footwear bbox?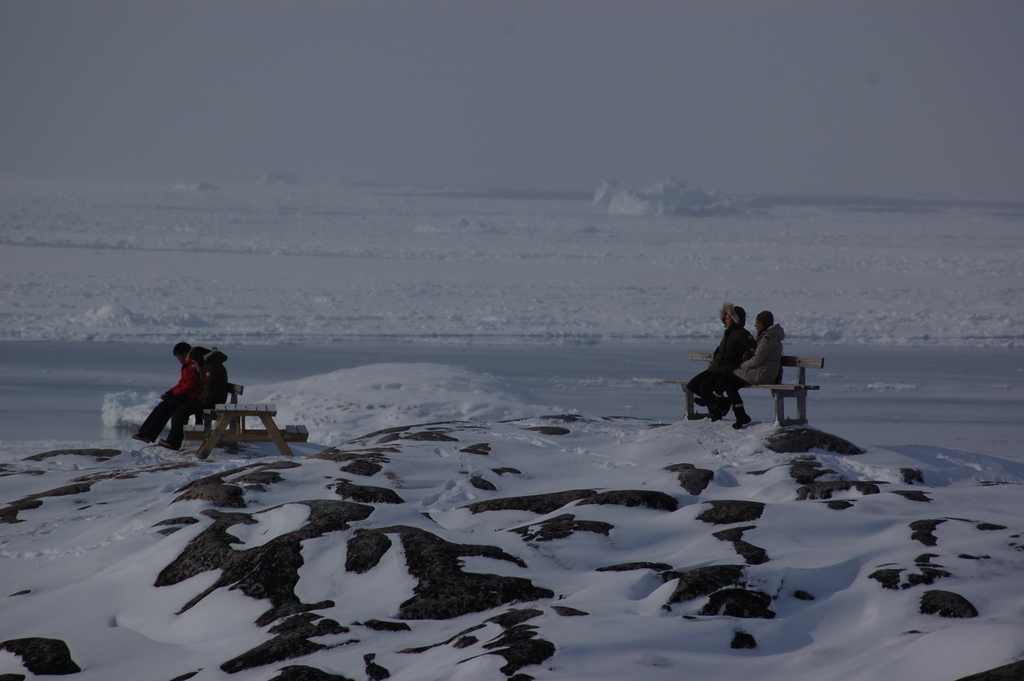
132:431:156:444
